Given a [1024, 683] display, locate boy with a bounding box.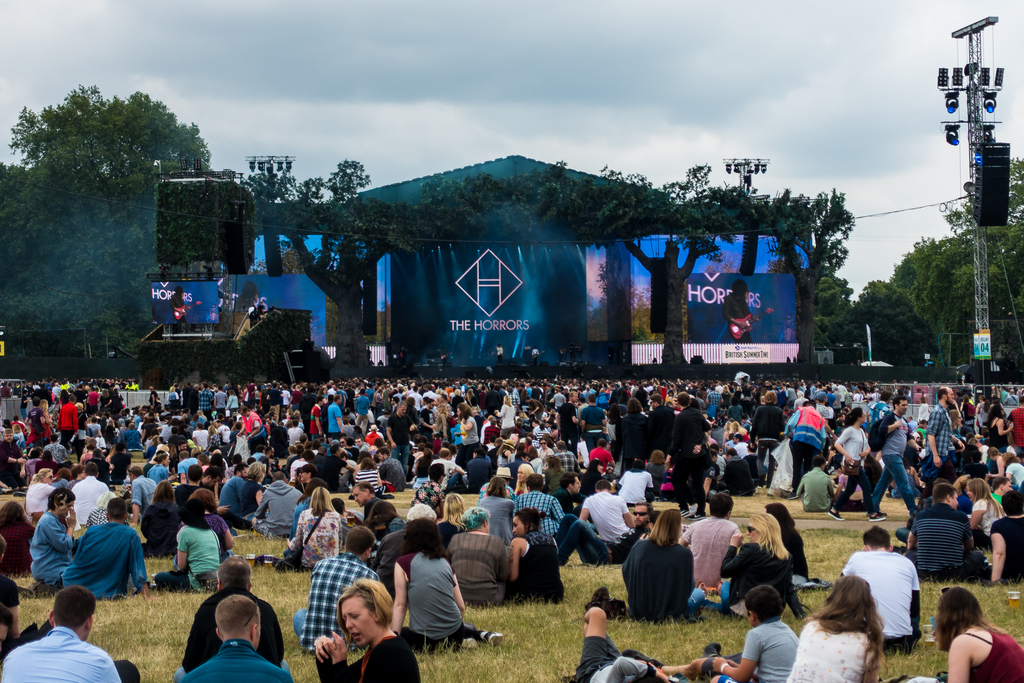
Located: [252, 472, 300, 536].
